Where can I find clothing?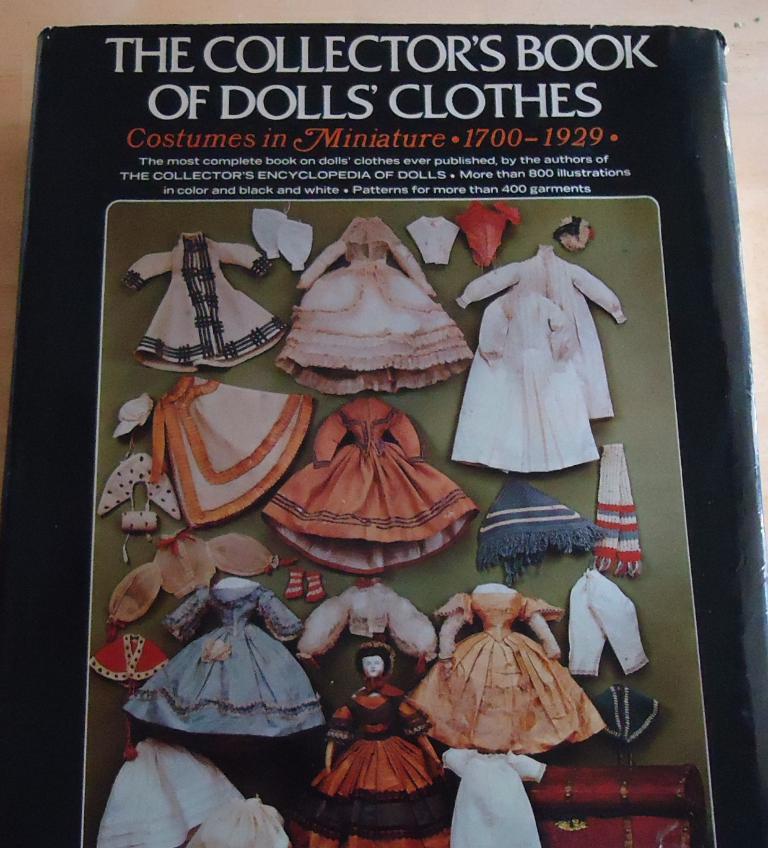
You can find it at {"left": 452, "top": 284, "right": 596, "bottom": 472}.
